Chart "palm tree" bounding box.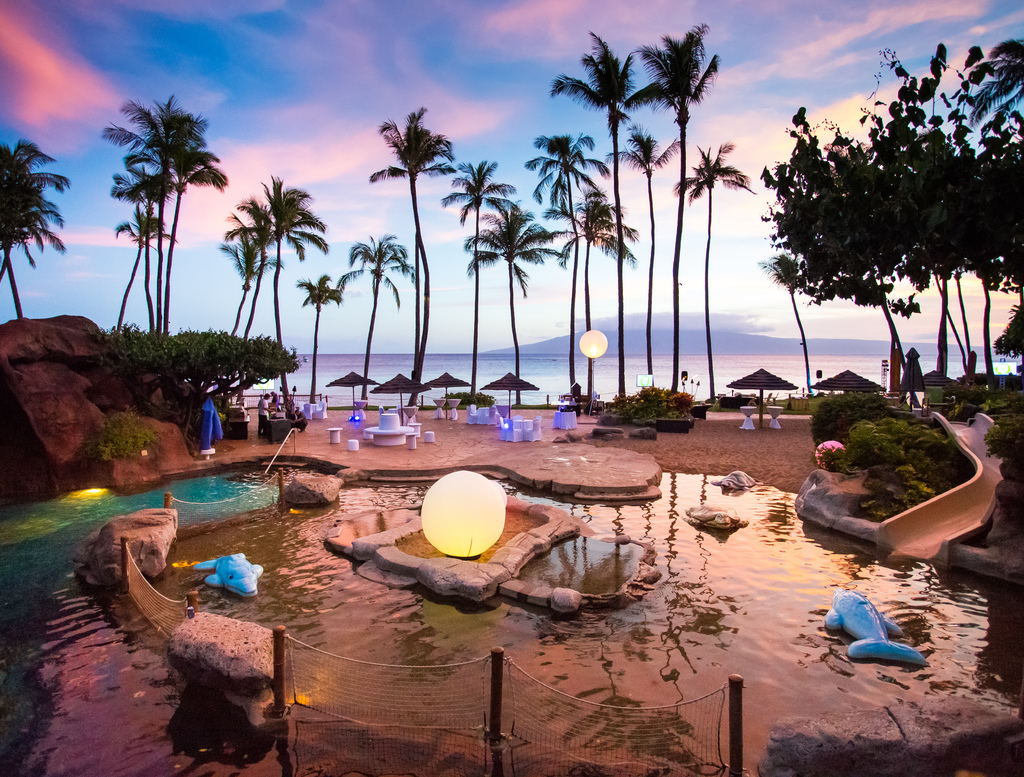
Charted: box(242, 181, 314, 374).
